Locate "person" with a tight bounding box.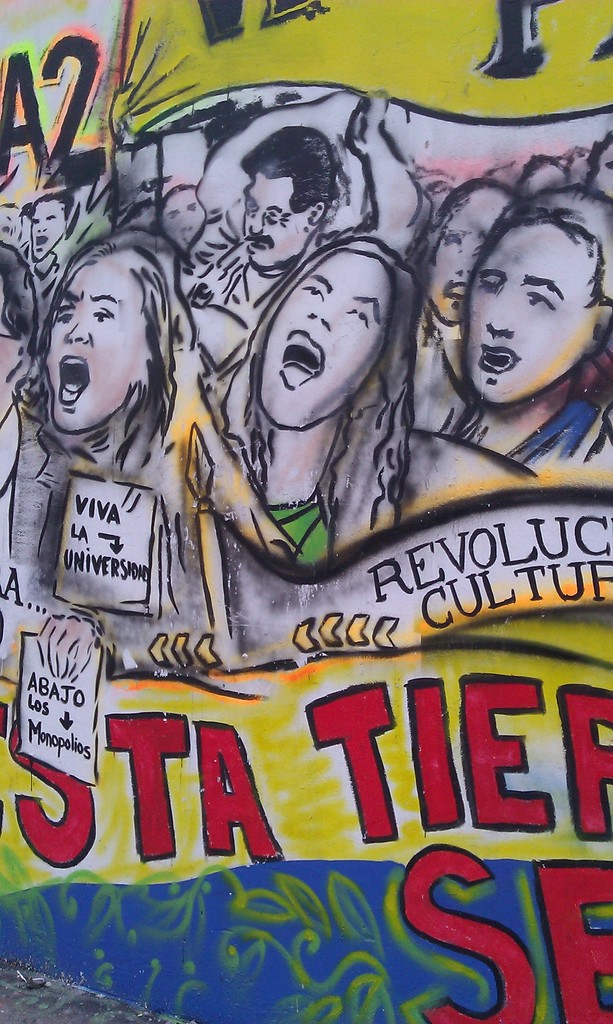
<bbox>520, 151, 574, 202</bbox>.
